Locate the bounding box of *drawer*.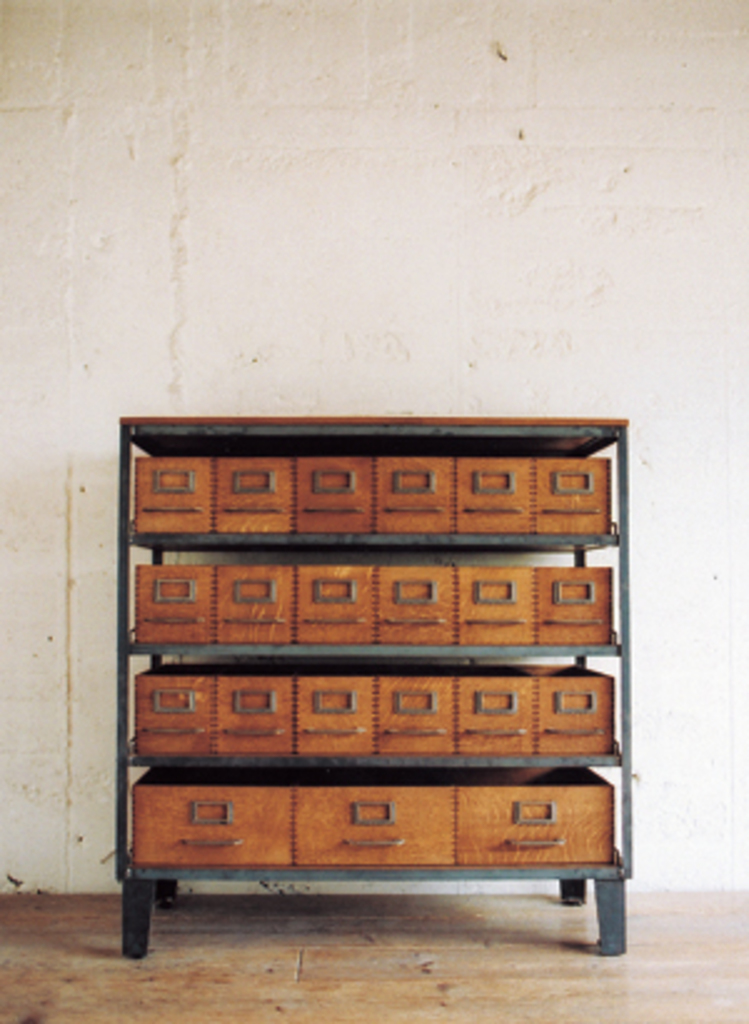
Bounding box: <bbox>295, 664, 374, 747</bbox>.
